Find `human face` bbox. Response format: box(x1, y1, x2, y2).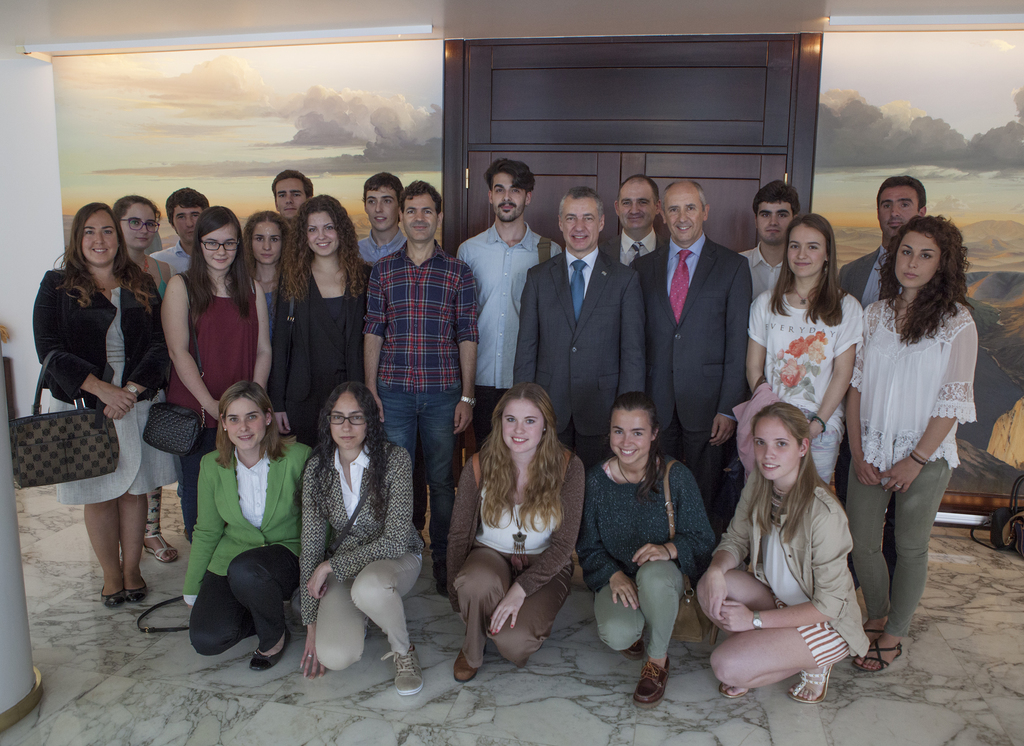
box(502, 404, 544, 450).
